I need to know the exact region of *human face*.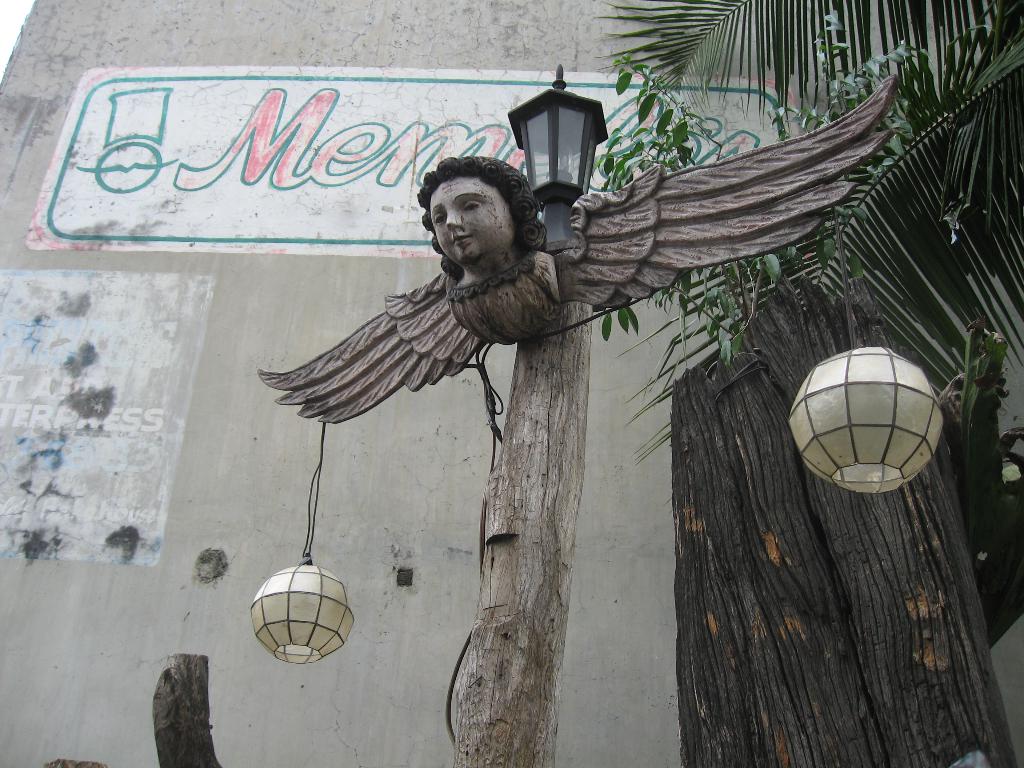
Region: box=[432, 180, 510, 262].
